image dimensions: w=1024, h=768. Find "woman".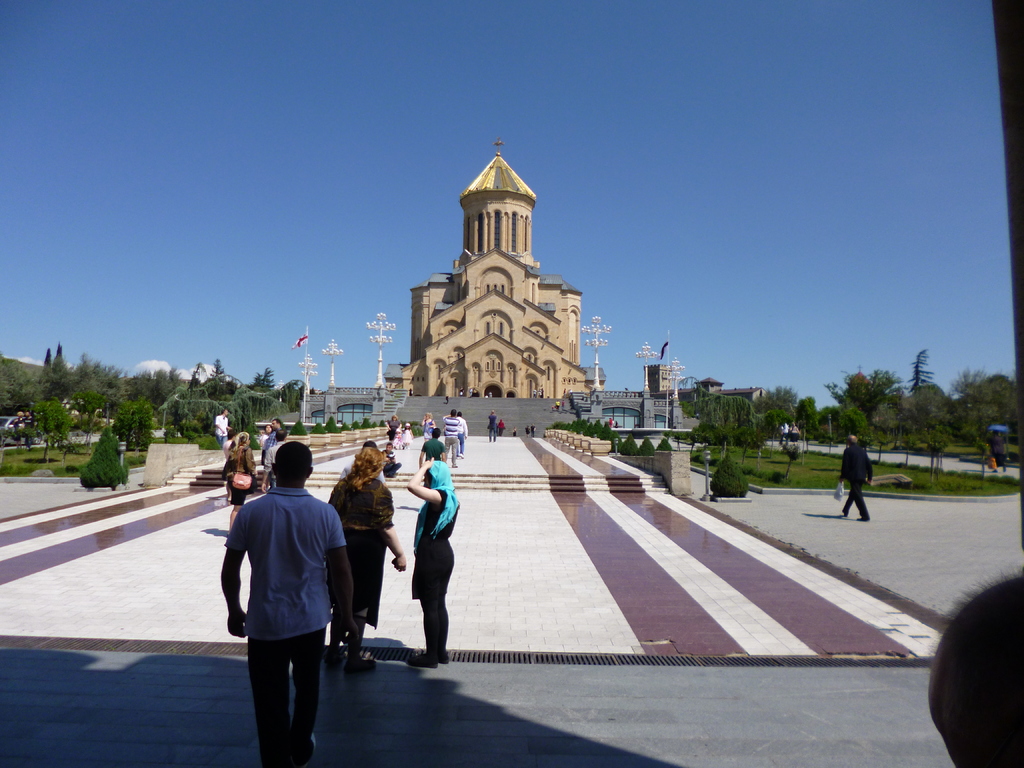
bbox=(220, 433, 255, 533).
